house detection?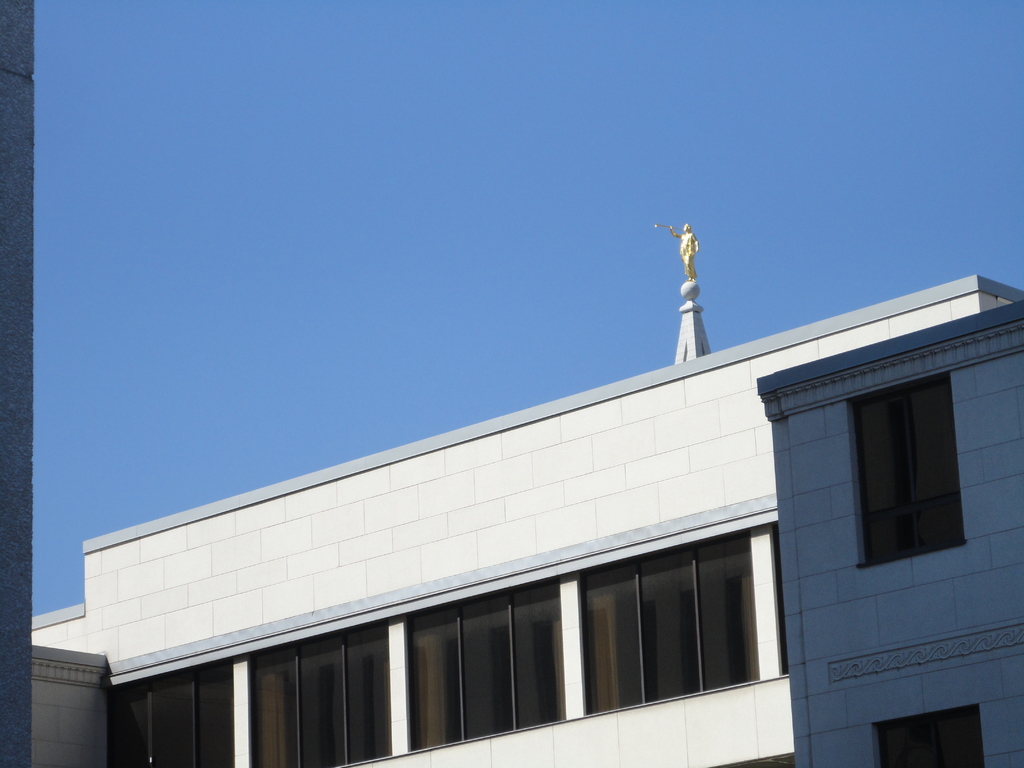
<box>28,401,883,763</box>
